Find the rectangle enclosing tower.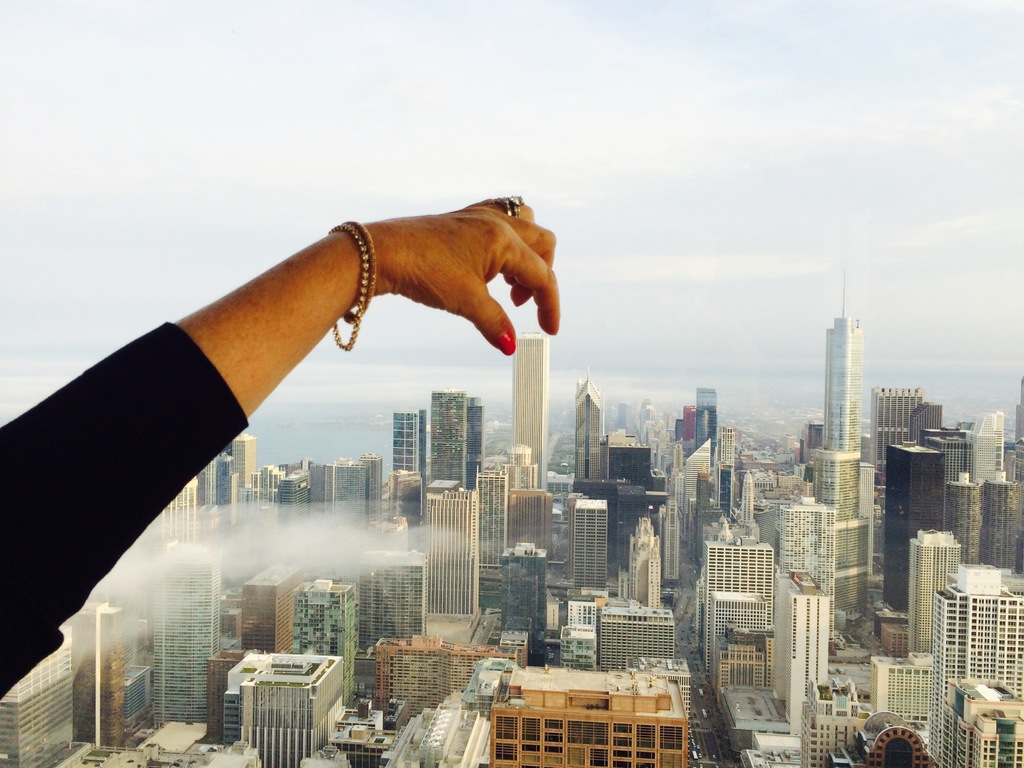
<region>687, 438, 712, 548</region>.
